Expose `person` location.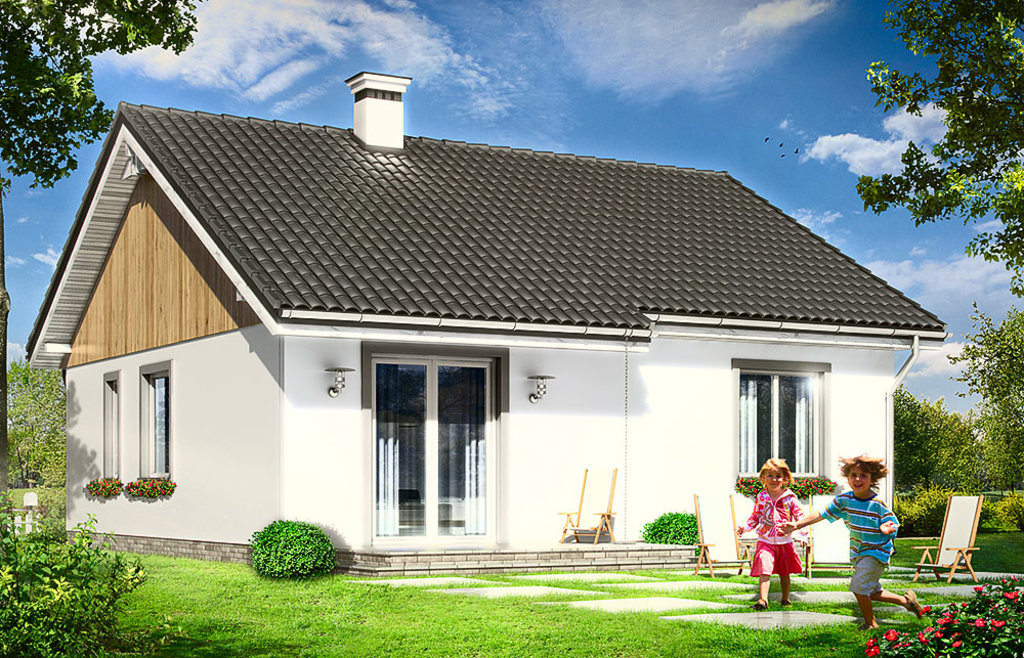
Exposed at Rect(779, 452, 921, 629).
